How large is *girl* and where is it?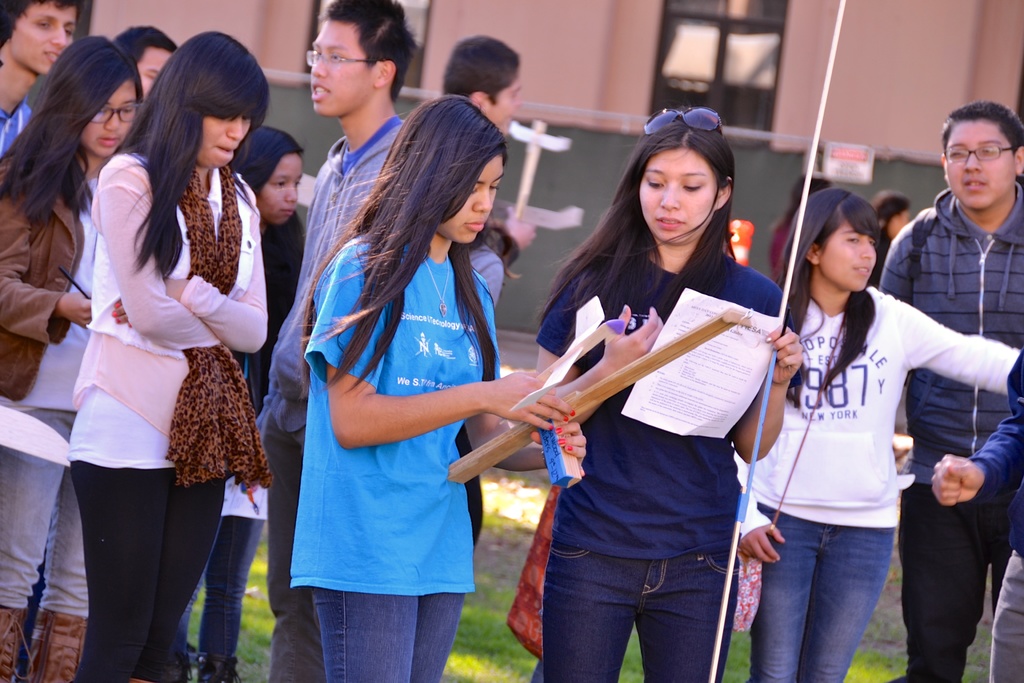
Bounding box: {"left": 744, "top": 186, "right": 1023, "bottom": 674}.
